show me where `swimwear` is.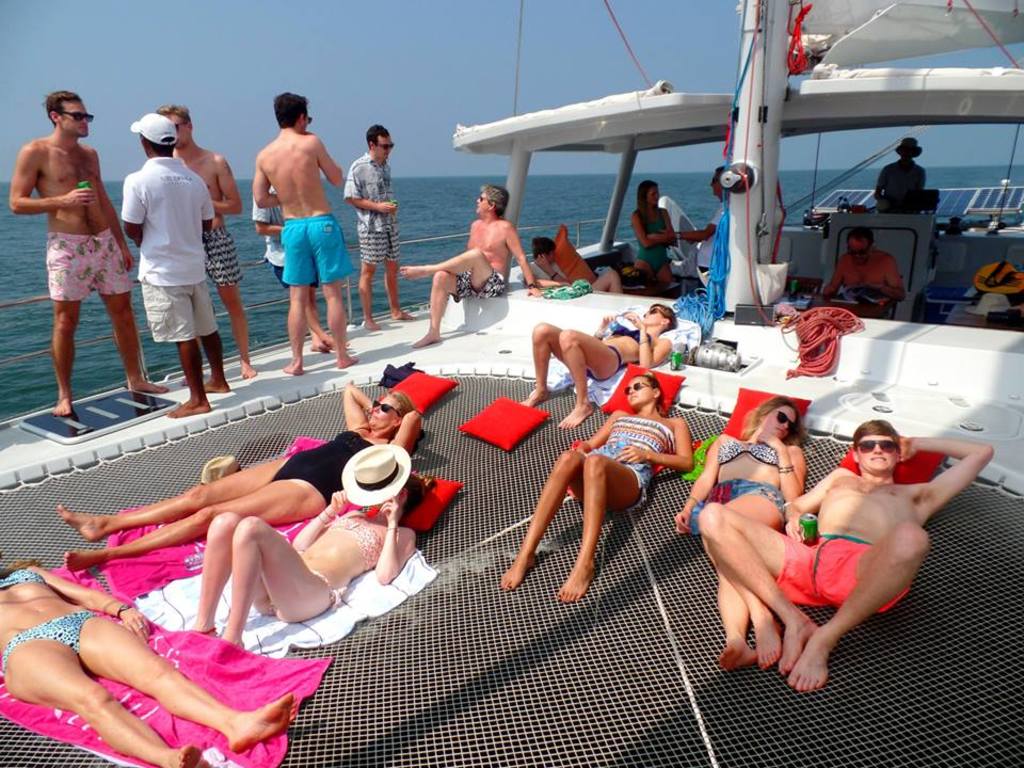
`swimwear` is at x1=0, y1=569, x2=42, y2=593.
